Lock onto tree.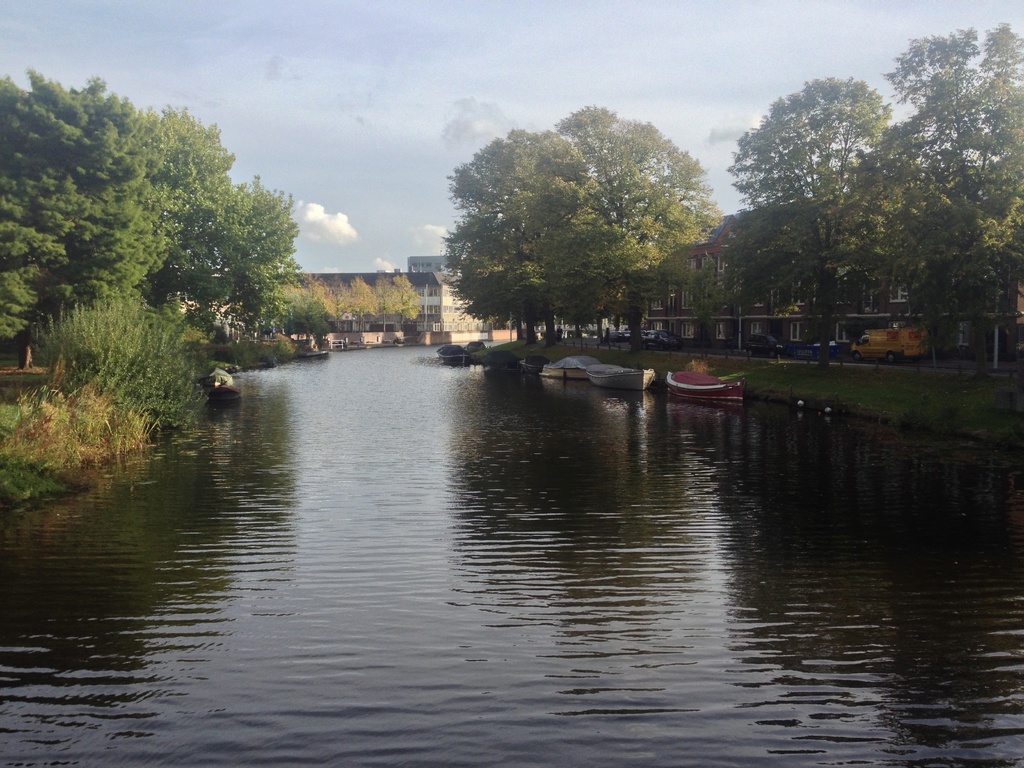
Locked: <region>657, 253, 723, 348</region>.
